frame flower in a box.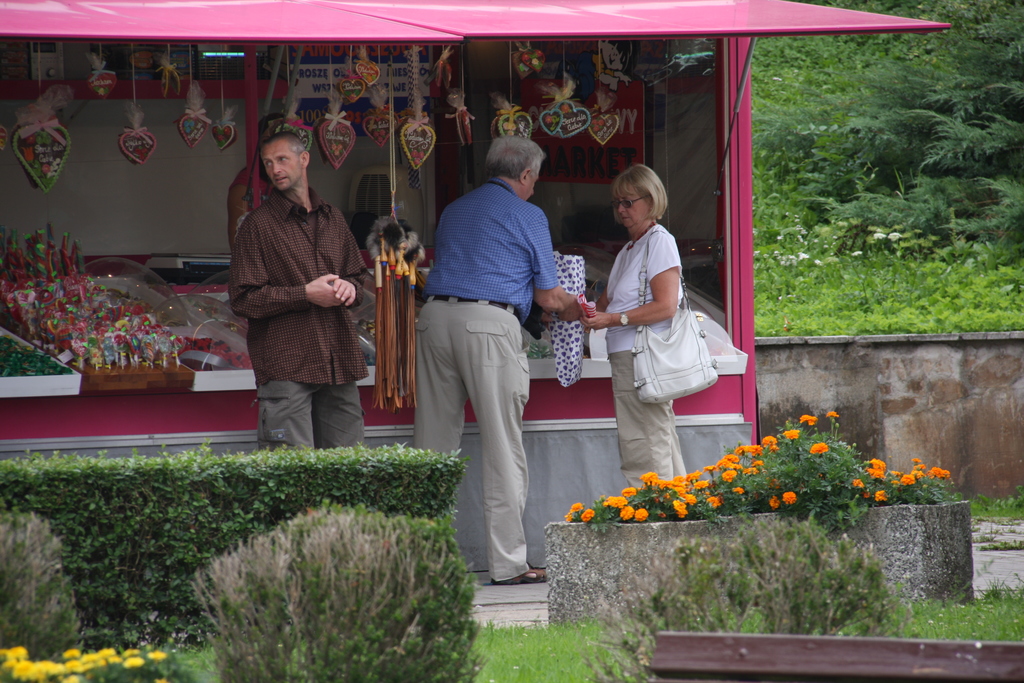
locate(630, 503, 659, 522).
